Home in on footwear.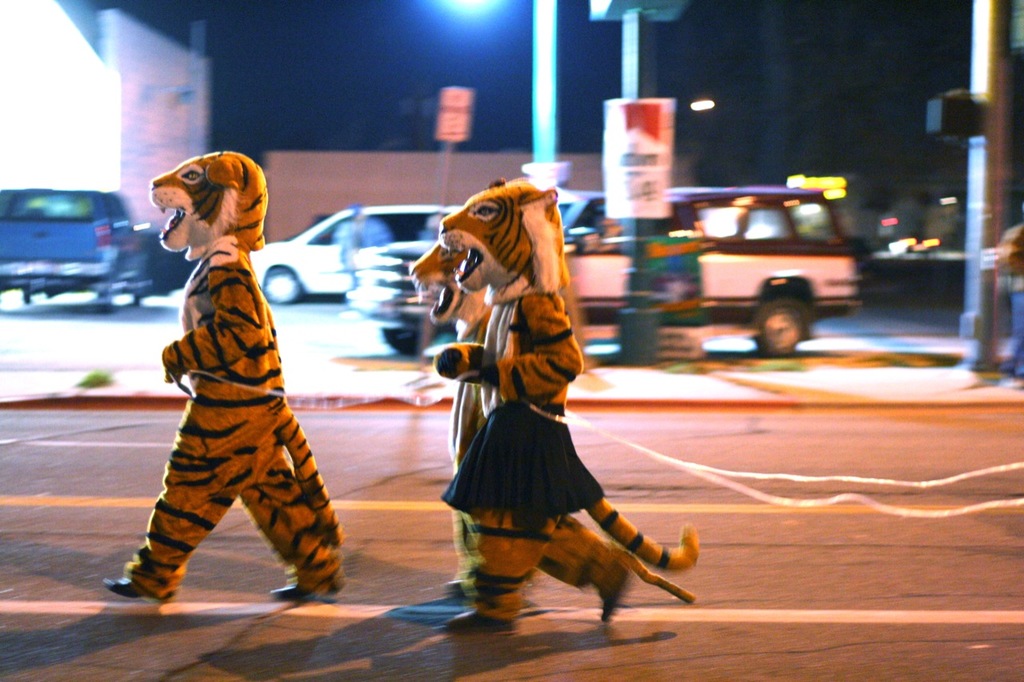
Homed in at 595/563/632/628.
